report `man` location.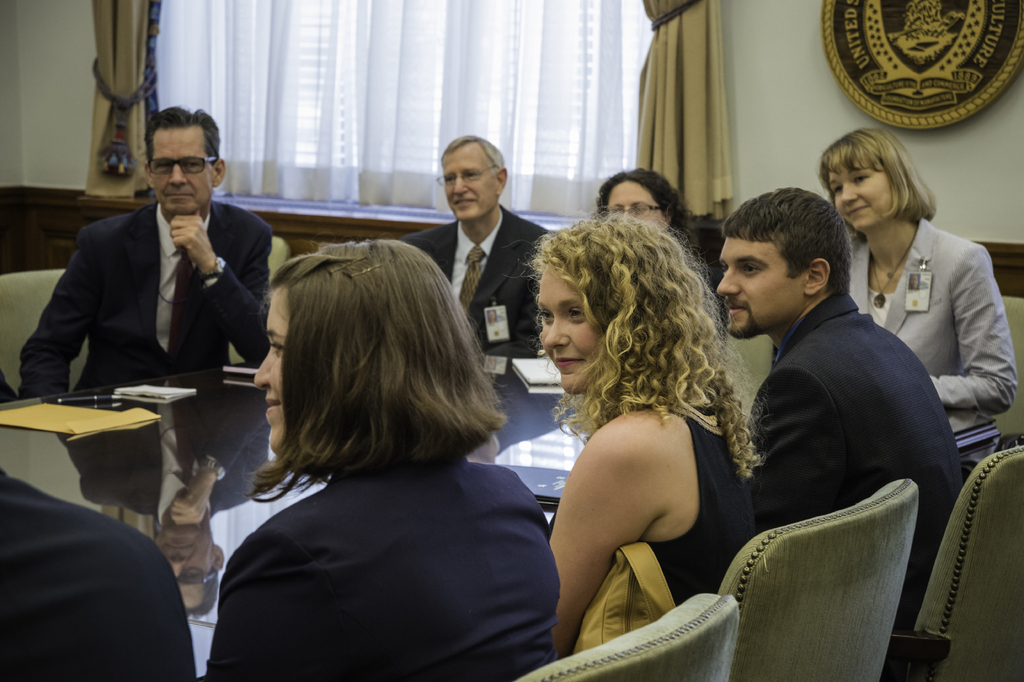
Report: detection(701, 167, 965, 606).
